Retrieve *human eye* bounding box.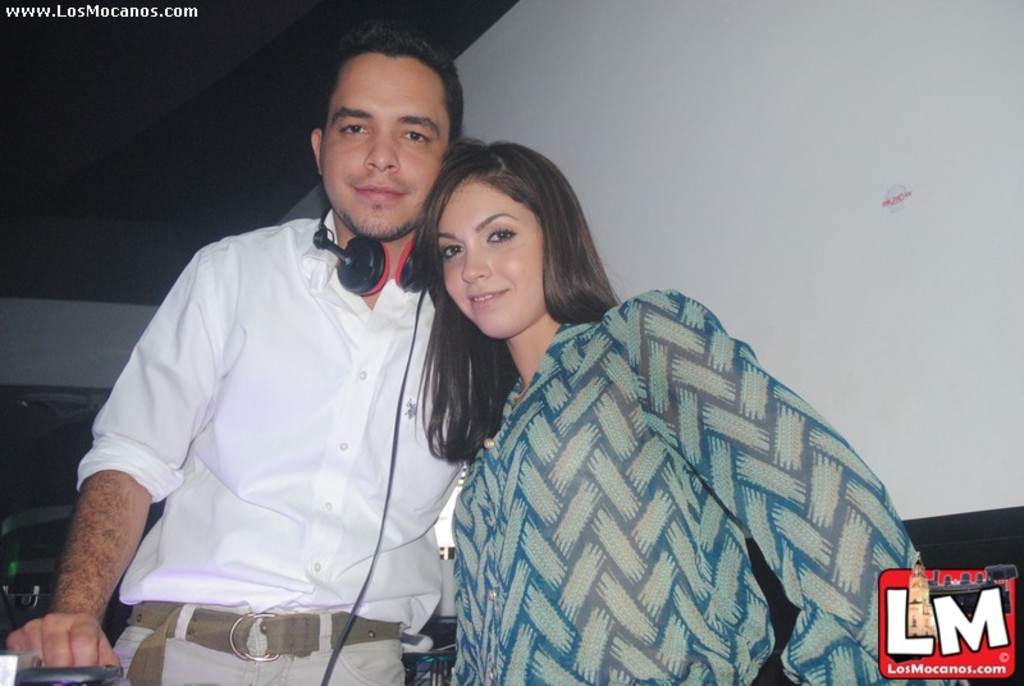
Bounding box: Rect(335, 119, 378, 141).
